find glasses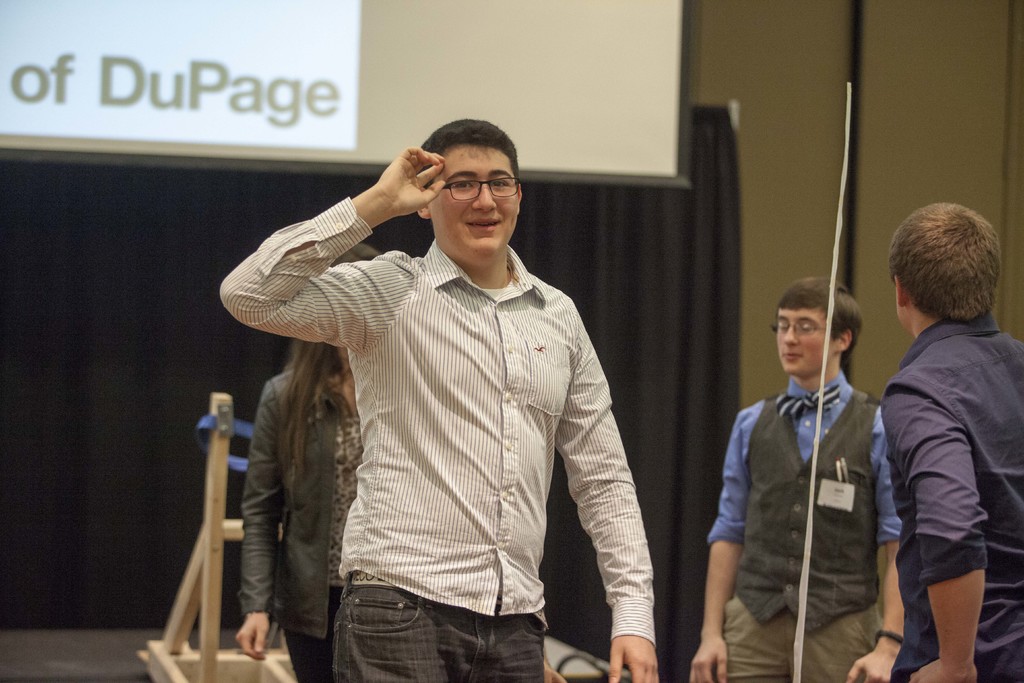
<bbox>413, 163, 522, 207</bbox>
